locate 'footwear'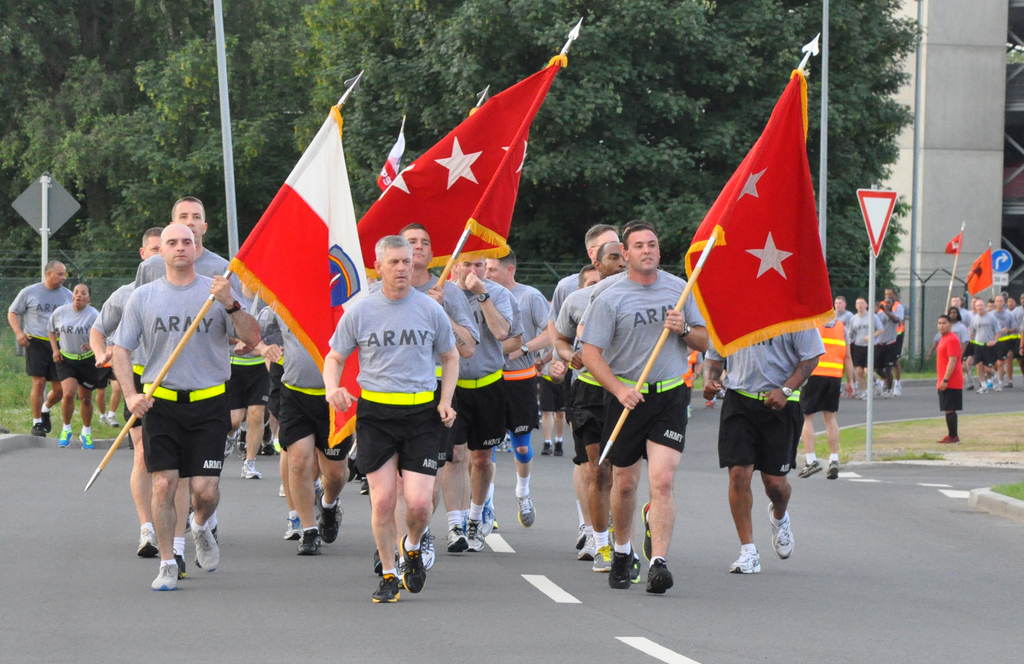
left=106, top=419, right=122, bottom=428
